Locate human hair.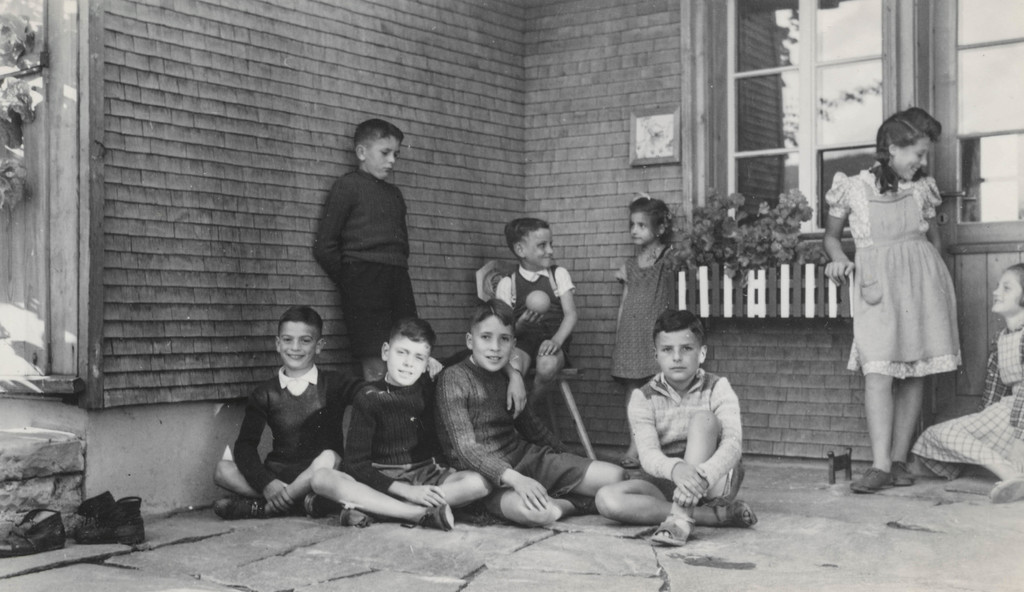
Bounding box: x1=650 y1=307 x2=706 y2=346.
